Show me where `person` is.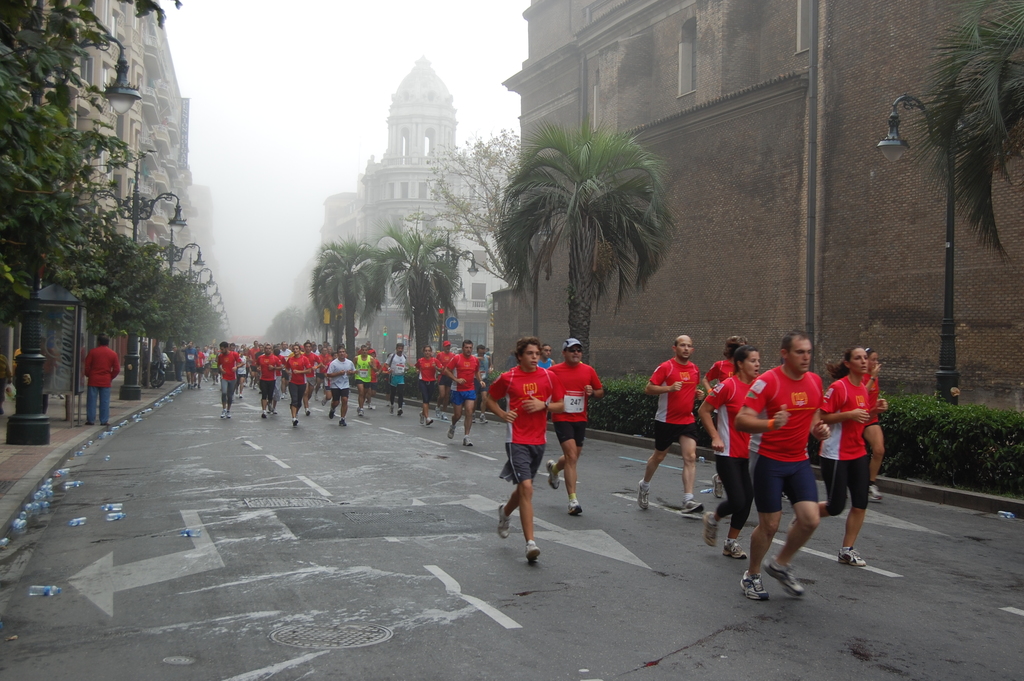
`person` is at box=[323, 346, 360, 427].
